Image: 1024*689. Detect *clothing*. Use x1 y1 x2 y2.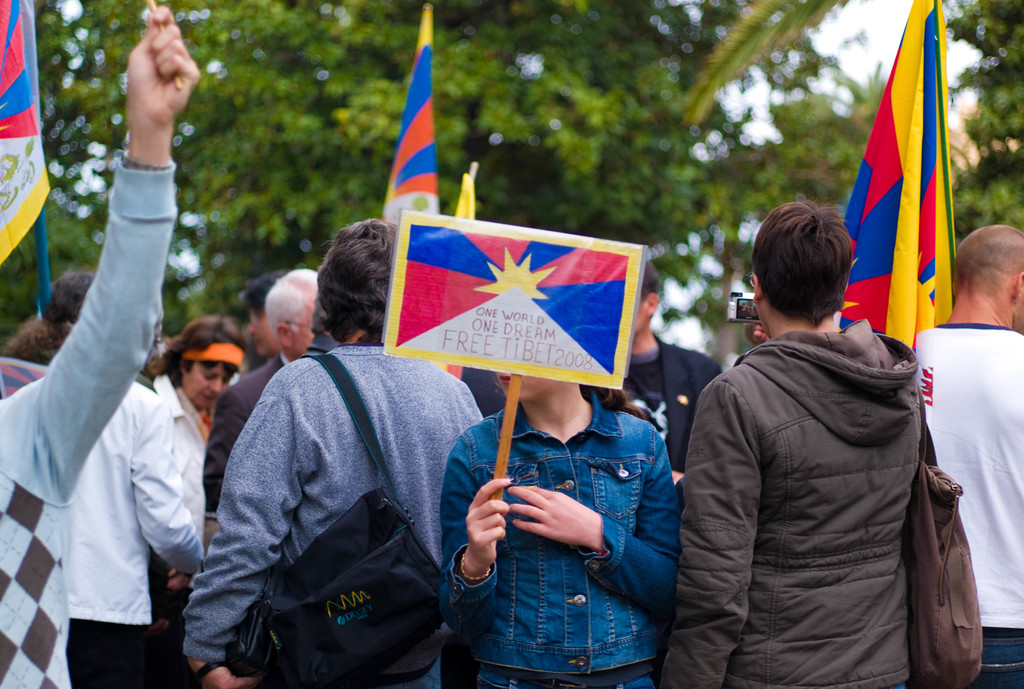
61 374 211 688.
